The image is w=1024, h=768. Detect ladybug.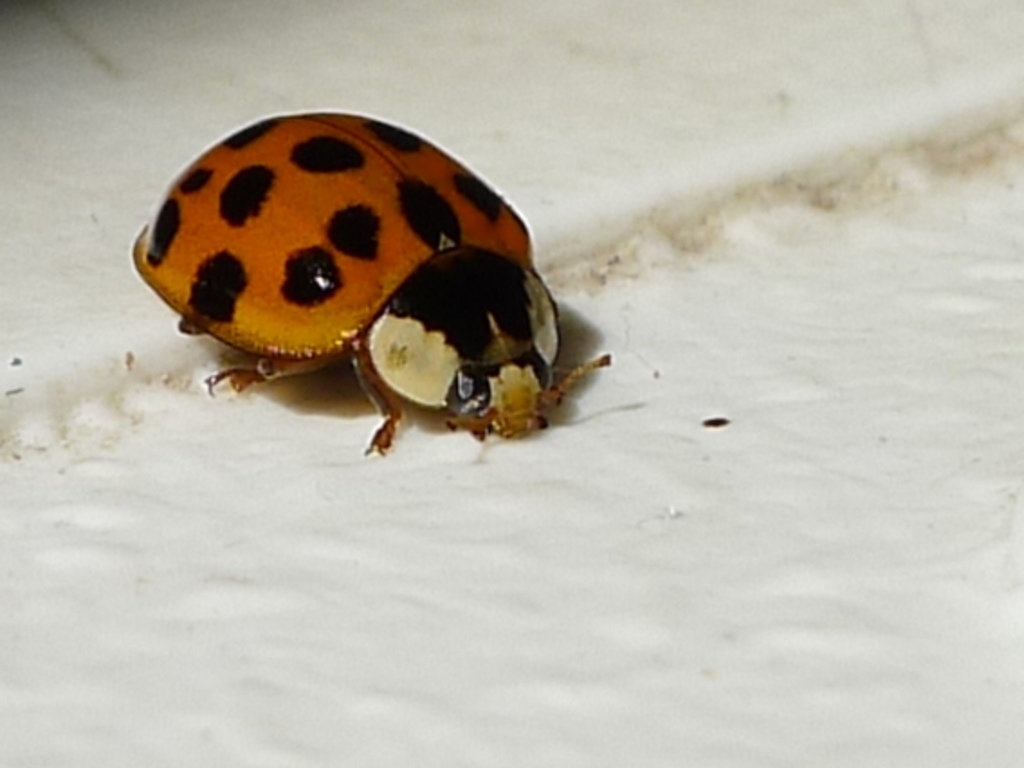
Detection: [124,108,609,454].
